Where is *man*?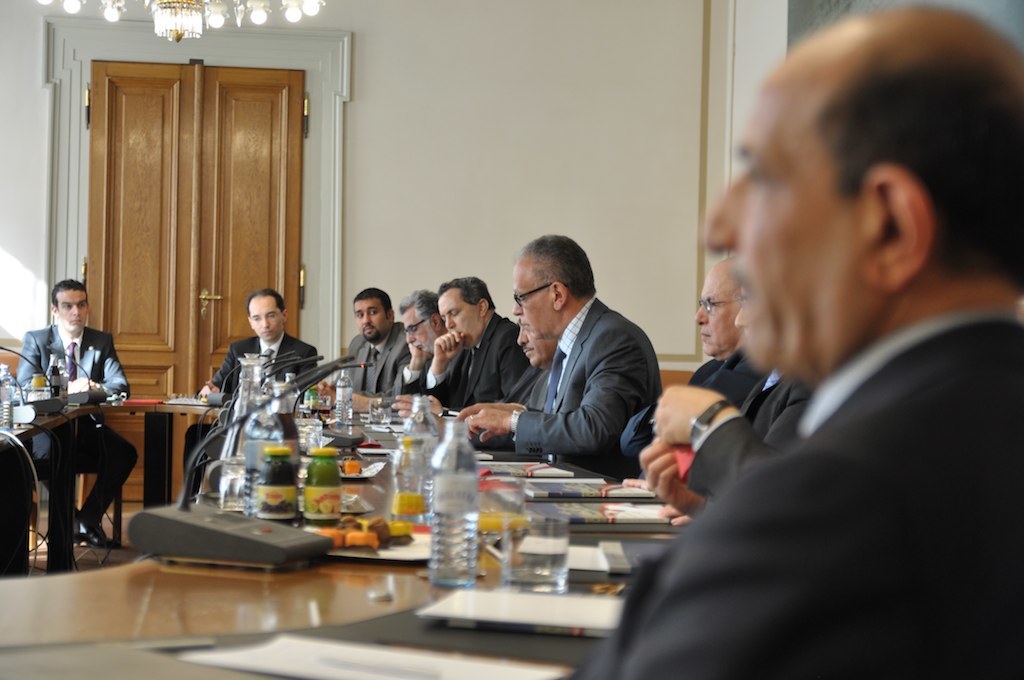
bbox=[12, 278, 132, 542].
